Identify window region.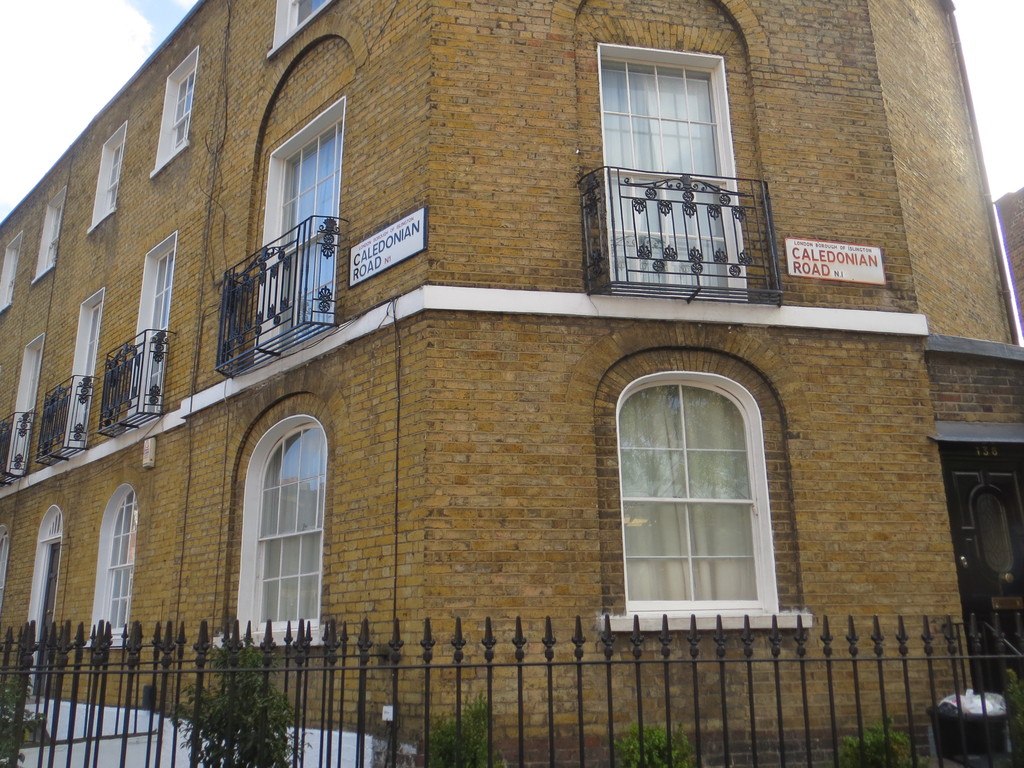
Region: (153, 44, 202, 180).
